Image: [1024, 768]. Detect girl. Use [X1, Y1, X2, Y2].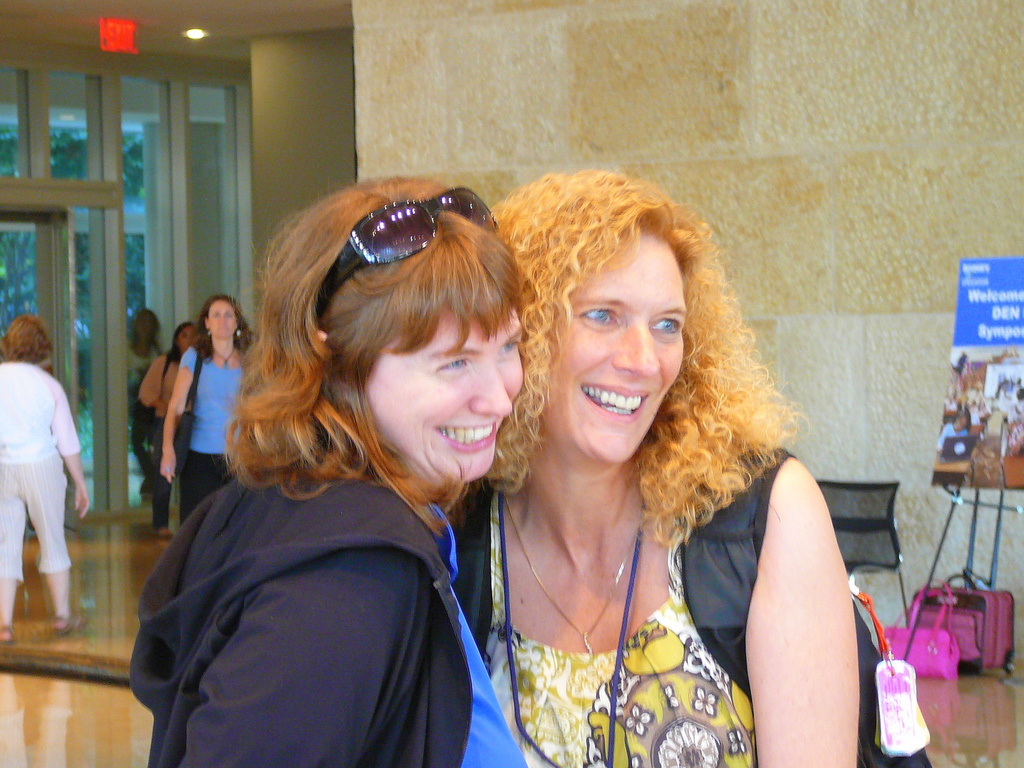
[131, 316, 205, 541].
